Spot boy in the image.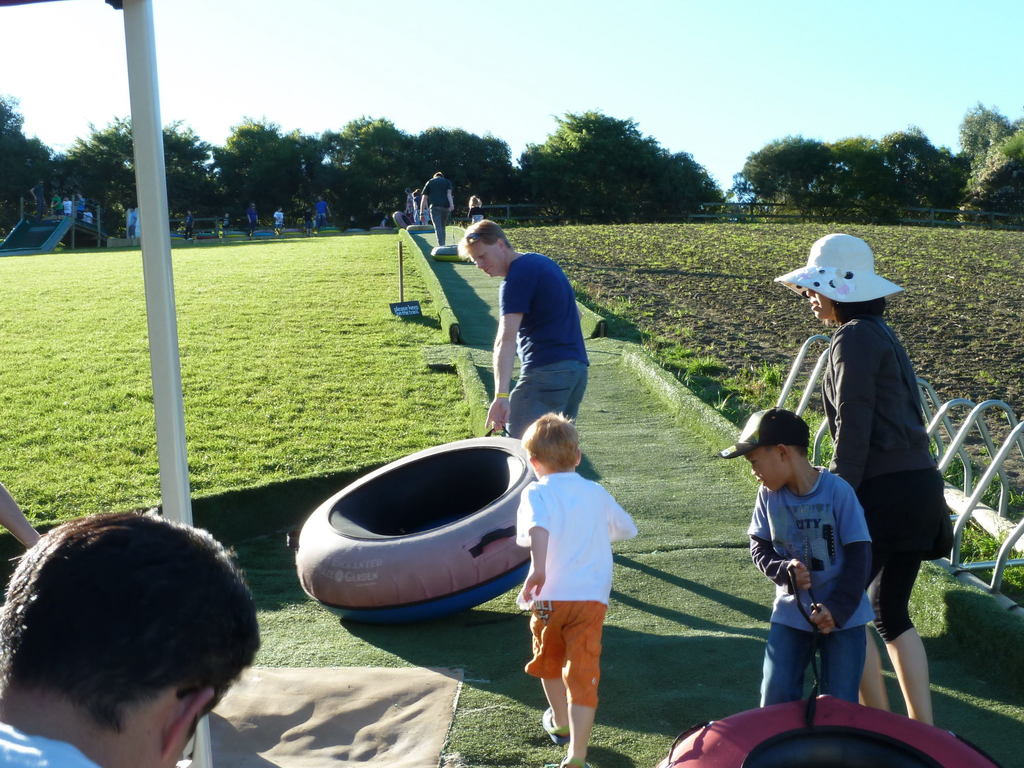
boy found at (x1=740, y1=410, x2=868, y2=710).
